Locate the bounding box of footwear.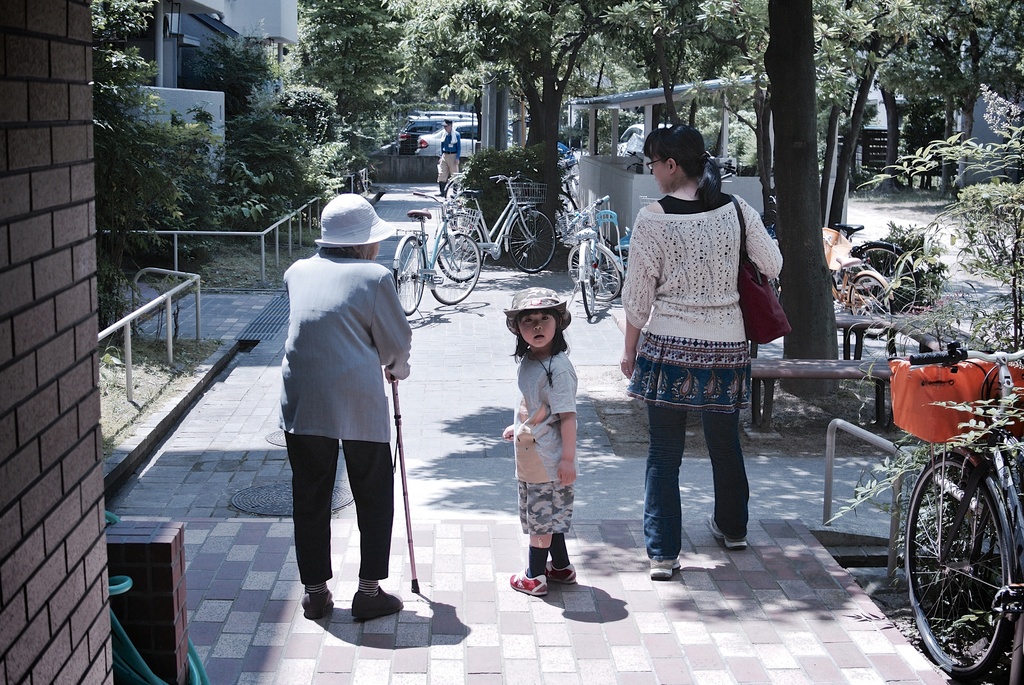
Bounding box: rect(650, 558, 679, 581).
